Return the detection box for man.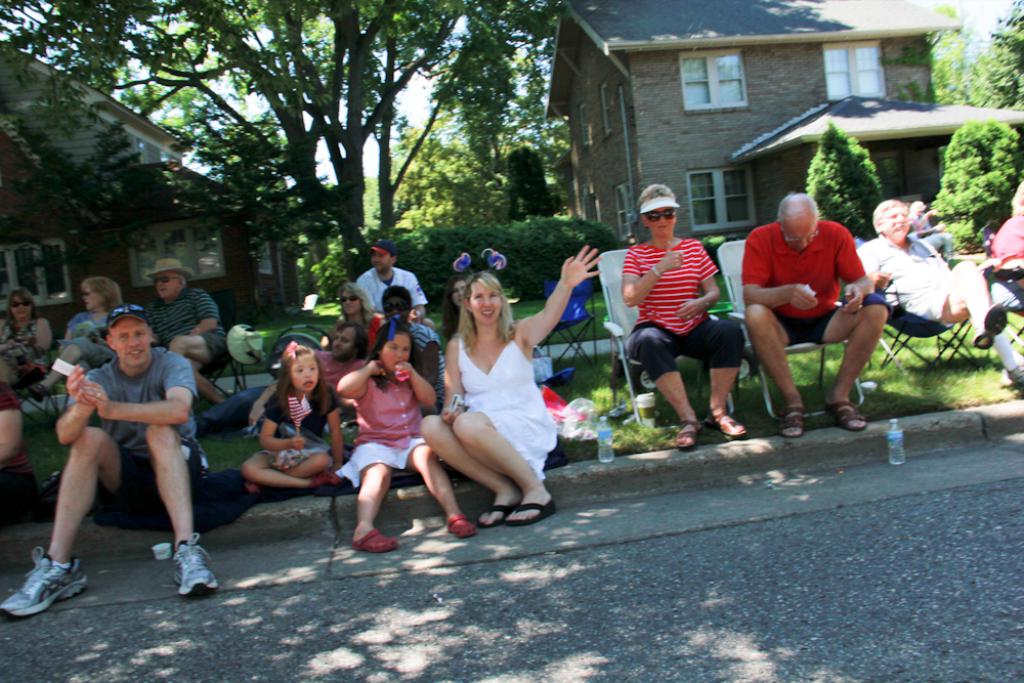
(0,304,222,622).
